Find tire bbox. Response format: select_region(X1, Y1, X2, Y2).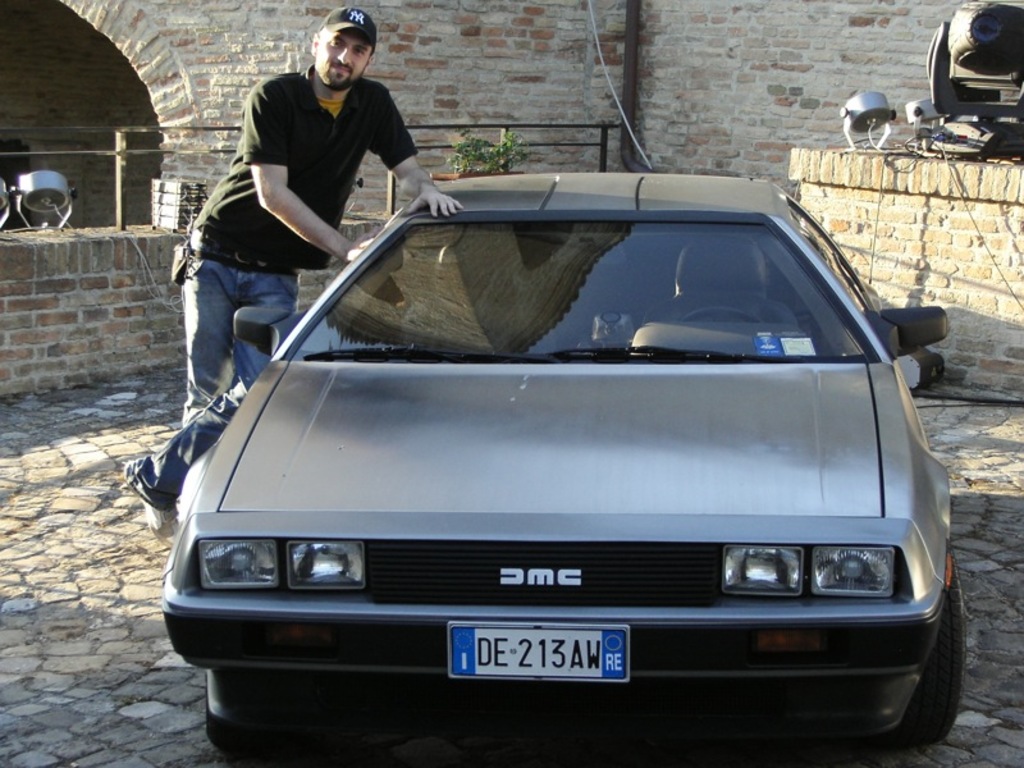
select_region(881, 547, 969, 751).
